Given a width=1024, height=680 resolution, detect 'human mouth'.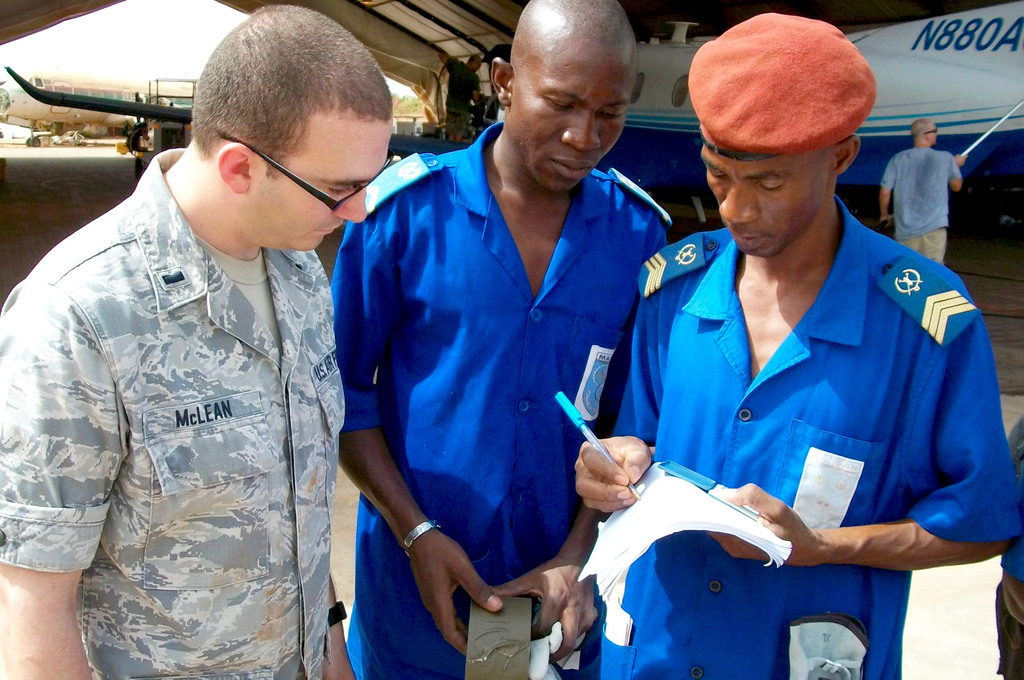
select_region(731, 228, 768, 250).
